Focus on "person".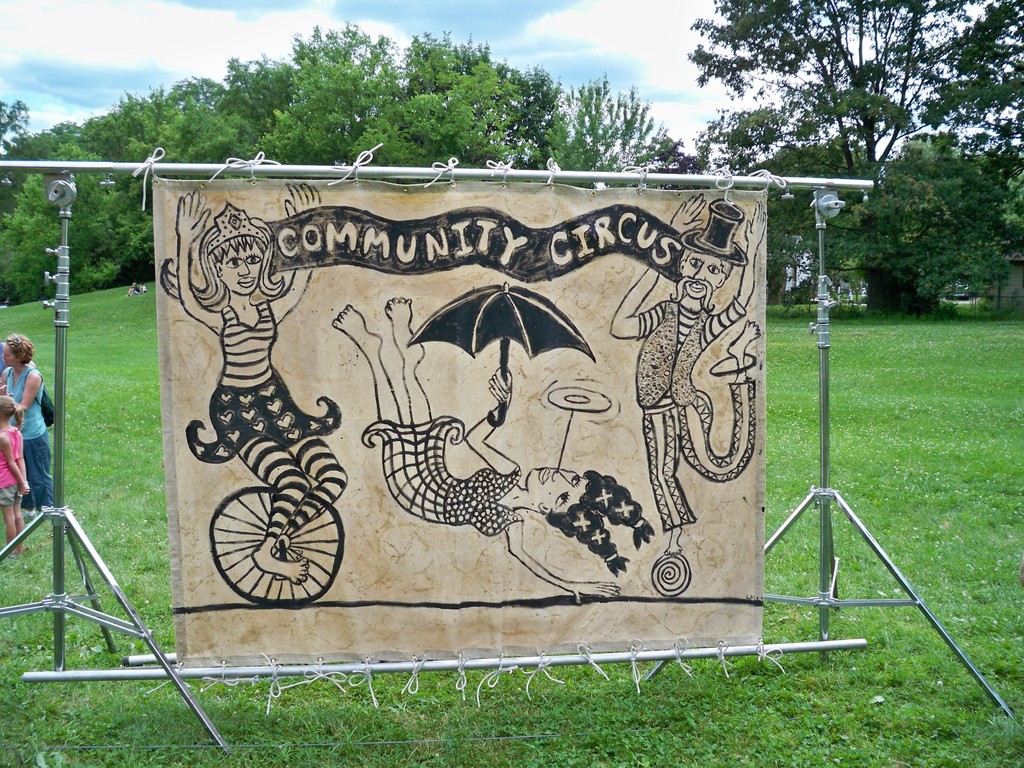
Focused at (x1=0, y1=330, x2=52, y2=514).
